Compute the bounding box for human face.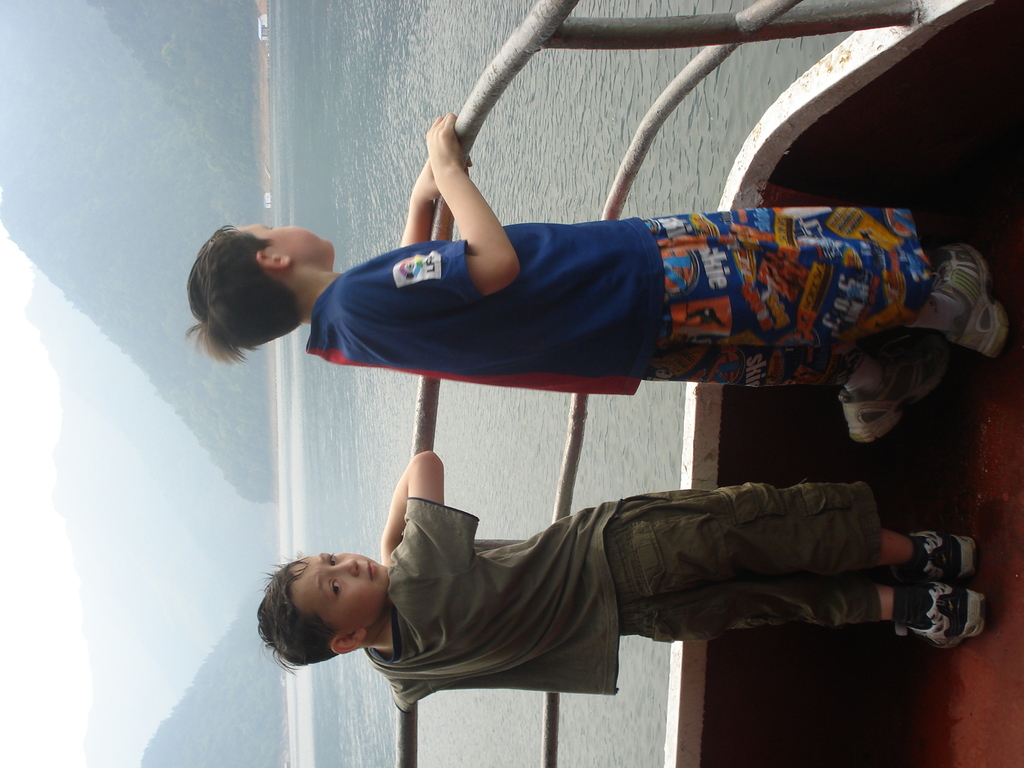
(left=236, top=223, right=332, bottom=254).
